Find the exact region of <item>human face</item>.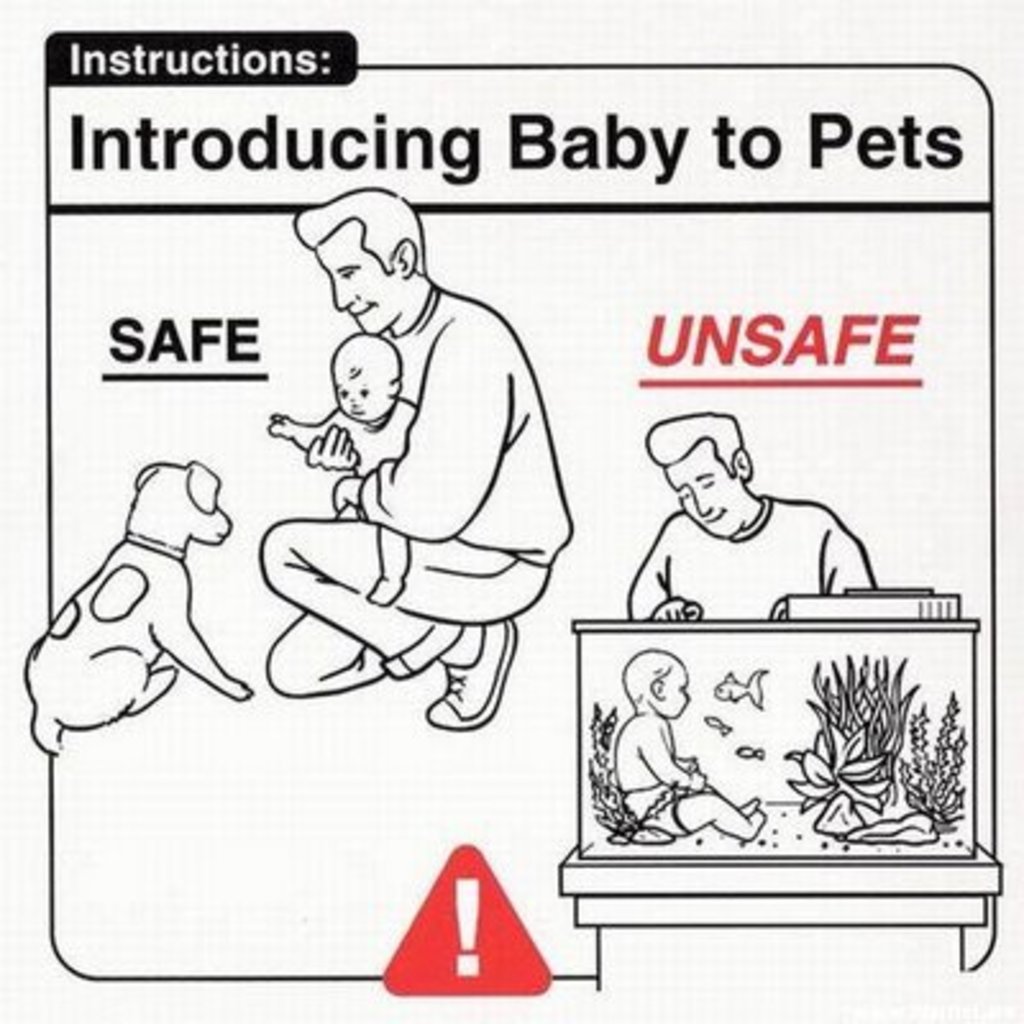
Exact region: box(668, 445, 742, 535).
